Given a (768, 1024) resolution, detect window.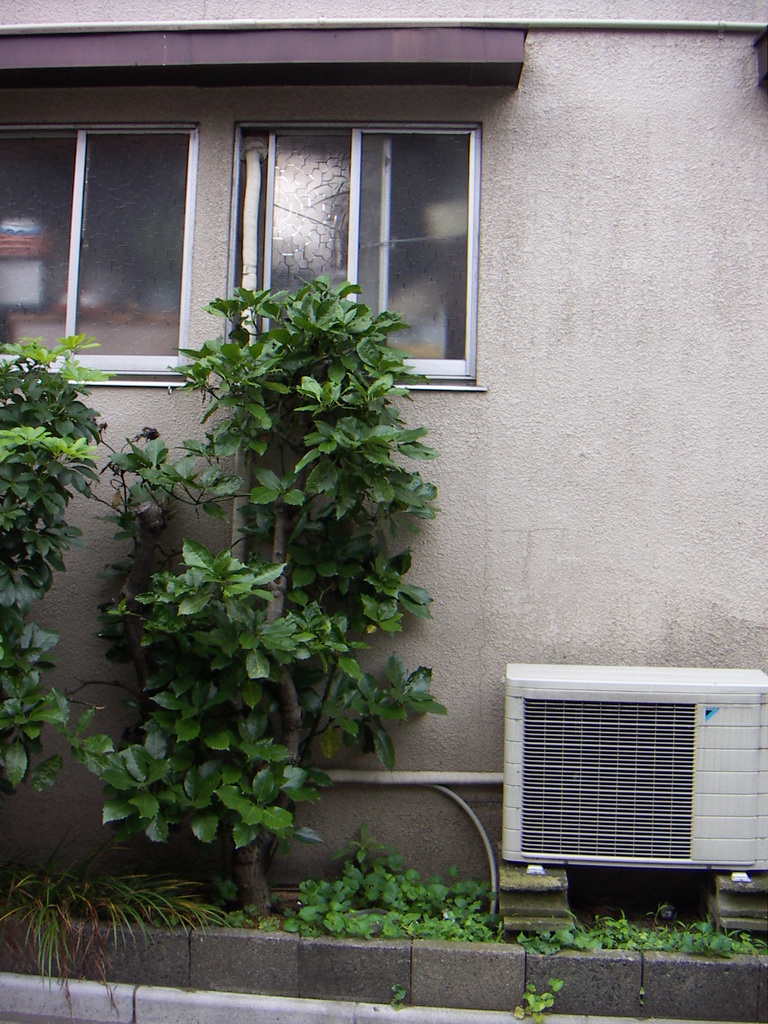
bbox(189, 93, 494, 346).
